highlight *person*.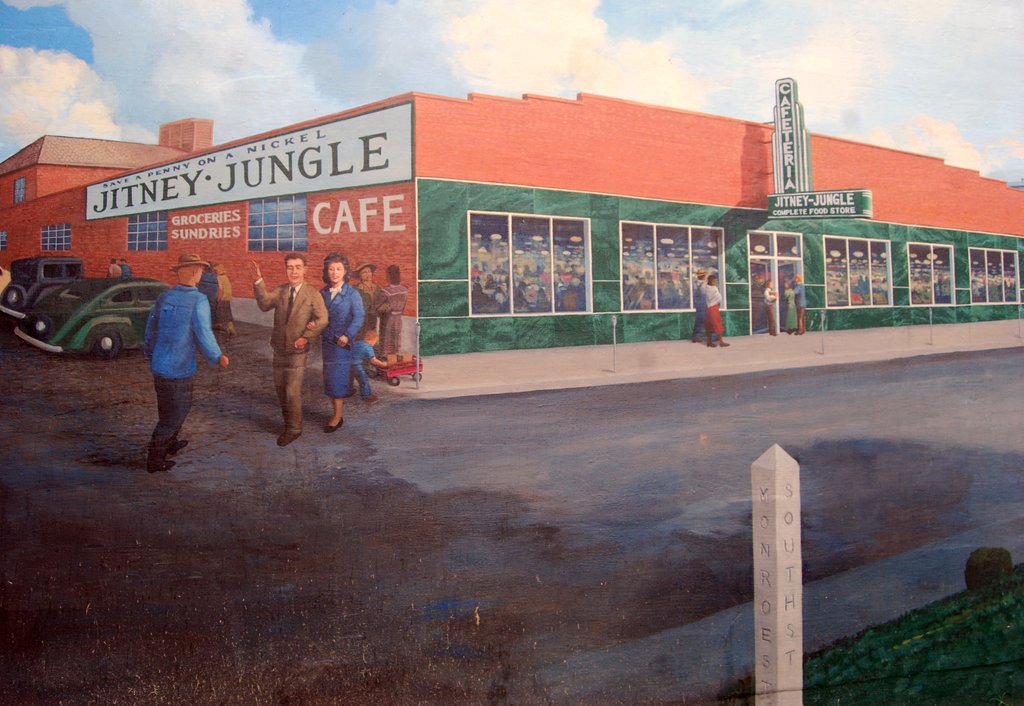
Highlighted region: crop(251, 253, 328, 447).
